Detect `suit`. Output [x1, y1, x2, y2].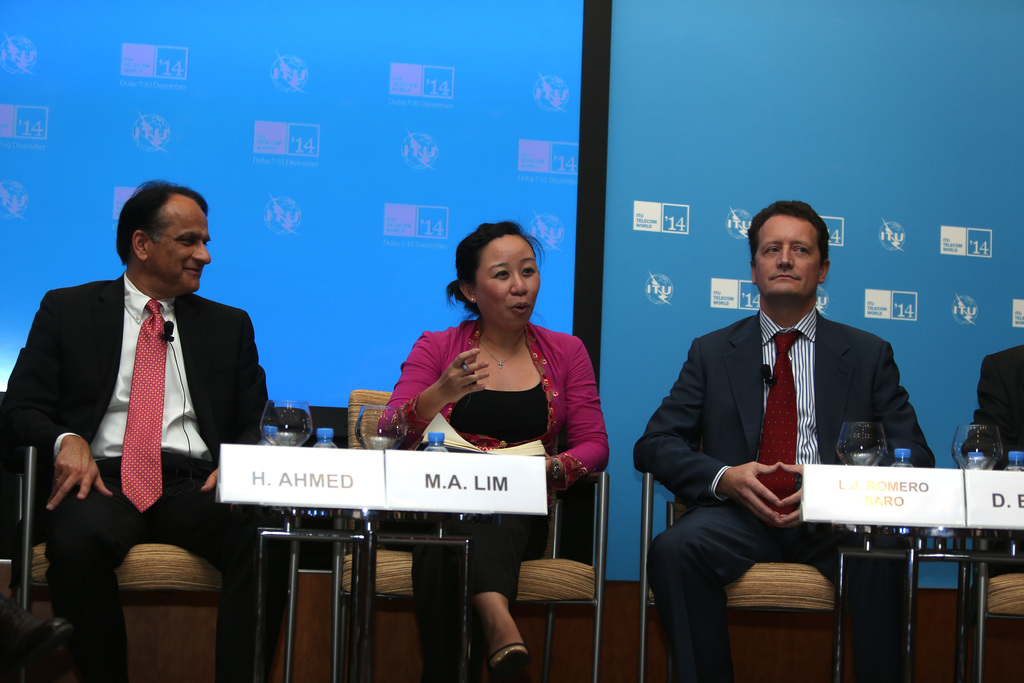
[655, 241, 933, 644].
